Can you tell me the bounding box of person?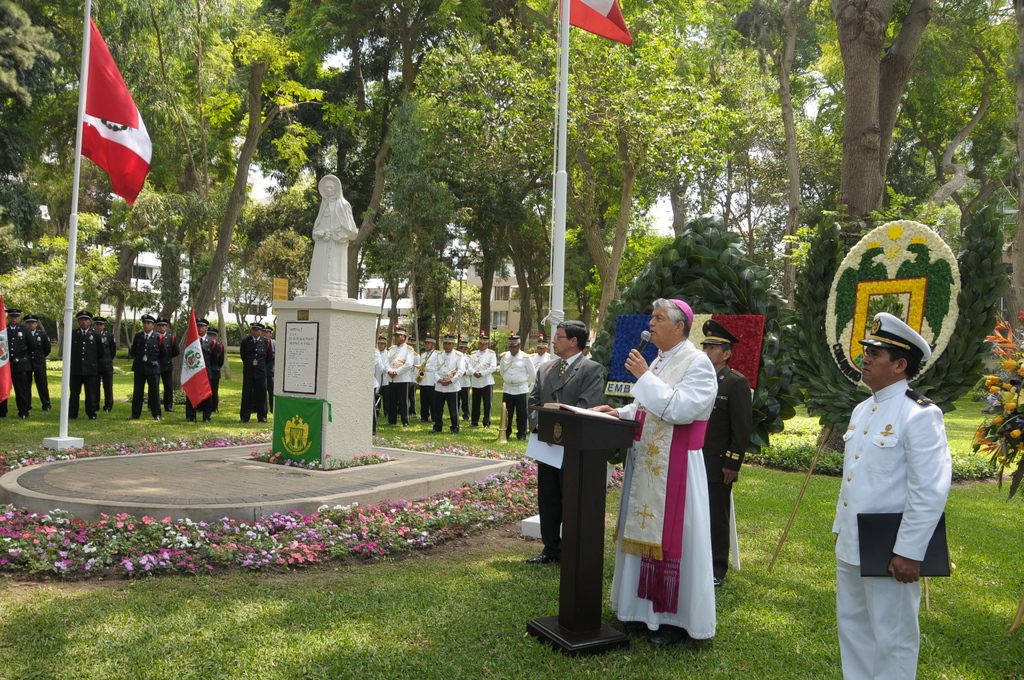
locate(130, 313, 165, 423).
